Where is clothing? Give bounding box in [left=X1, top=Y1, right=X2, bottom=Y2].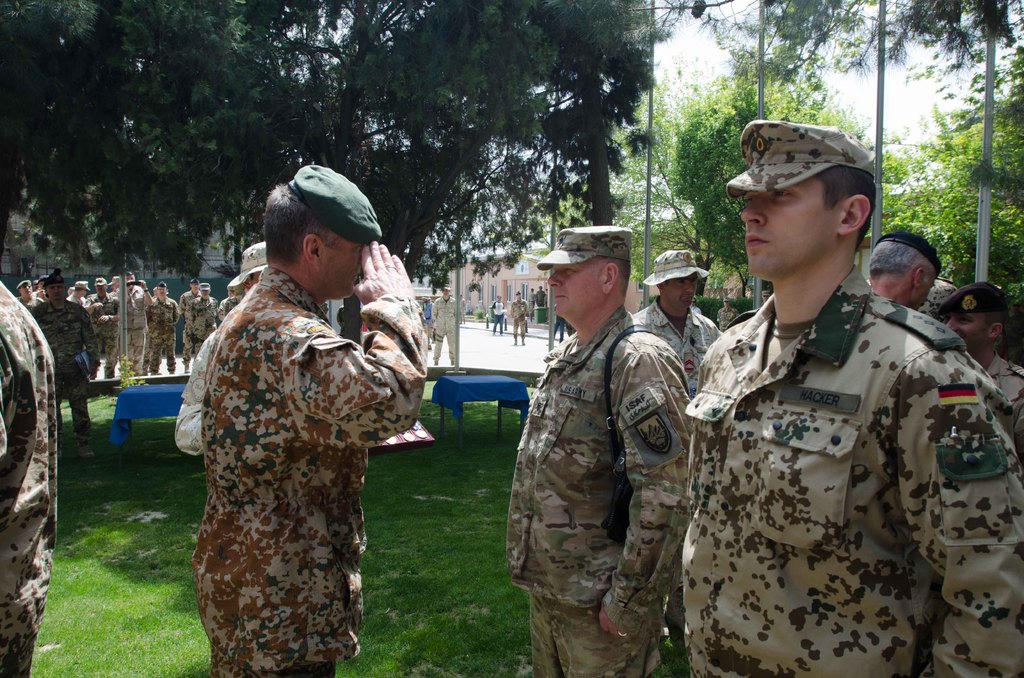
[left=566, top=321, right=572, bottom=335].
